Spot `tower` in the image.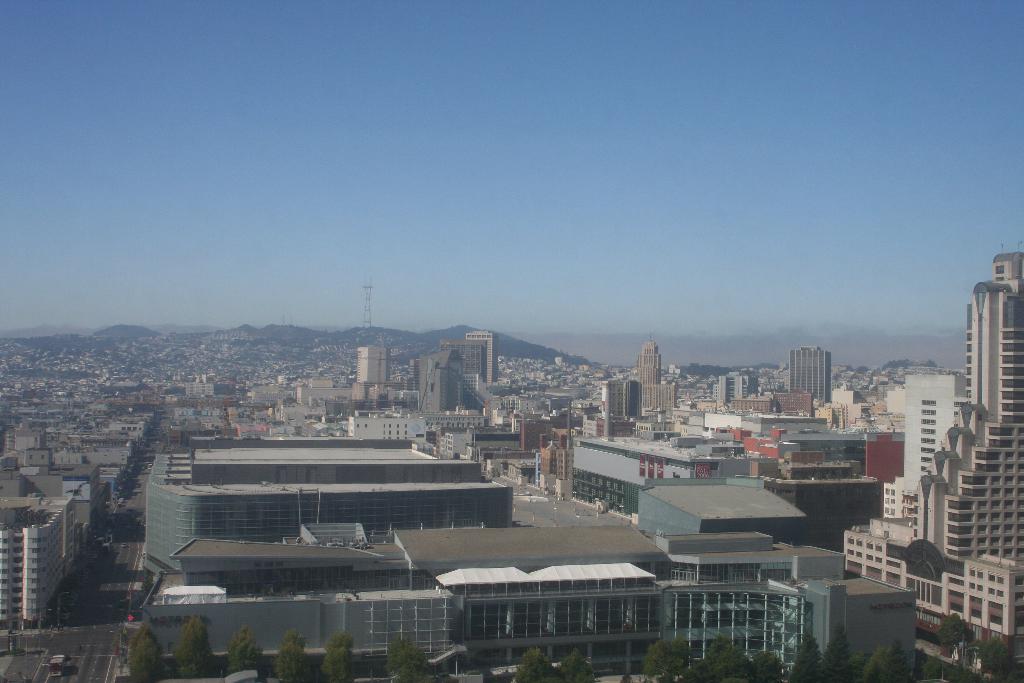
`tower` found at 906:373:972:519.
